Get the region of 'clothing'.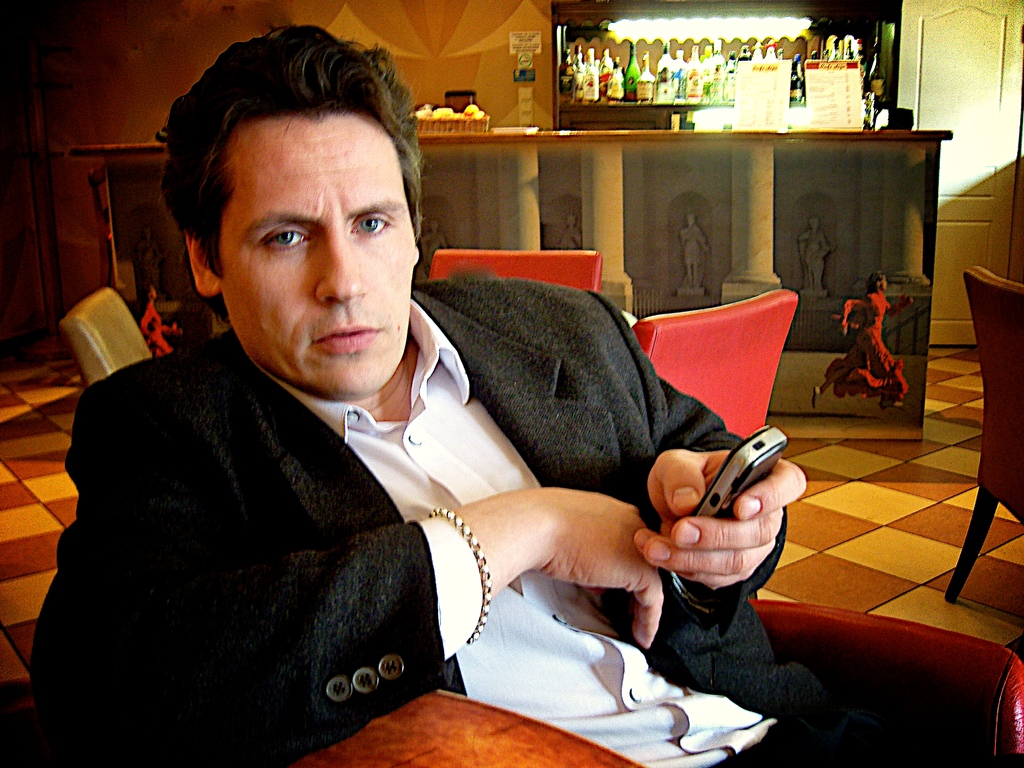
left=59, top=178, right=799, bottom=767.
